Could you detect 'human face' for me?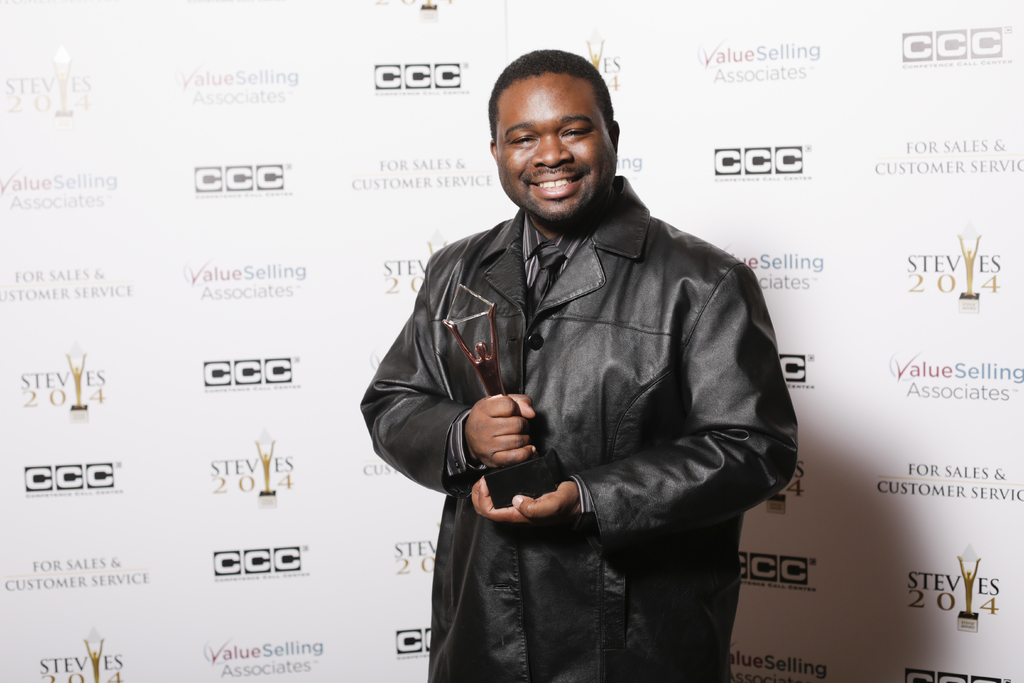
Detection result: 500/67/614/220.
